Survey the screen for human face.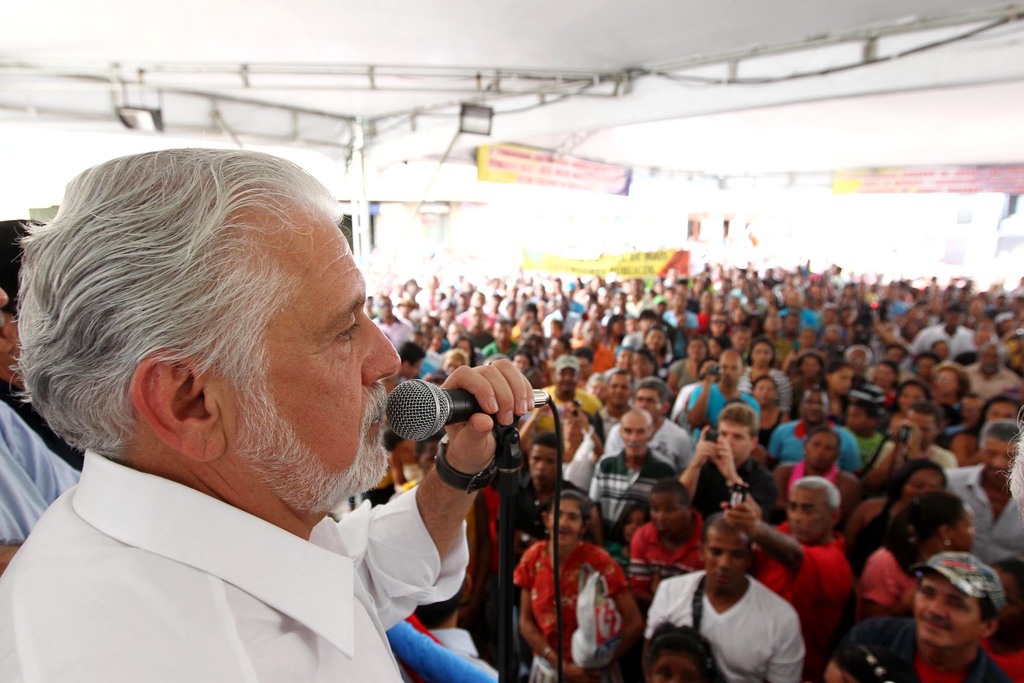
Survey found: locate(632, 352, 650, 377).
